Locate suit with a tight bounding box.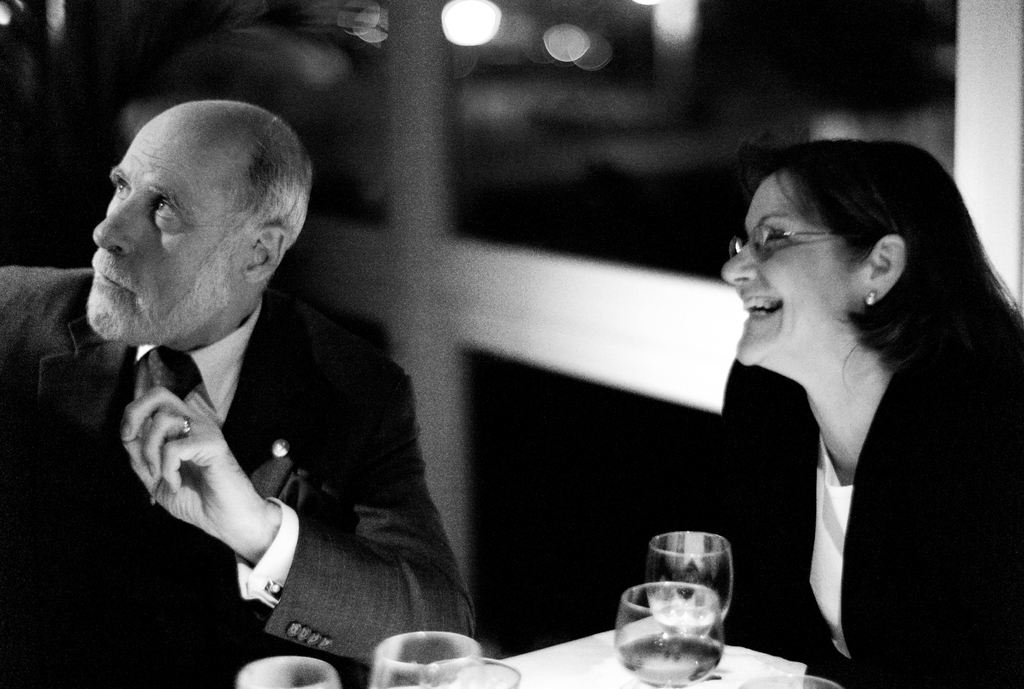
rect(0, 269, 470, 688).
